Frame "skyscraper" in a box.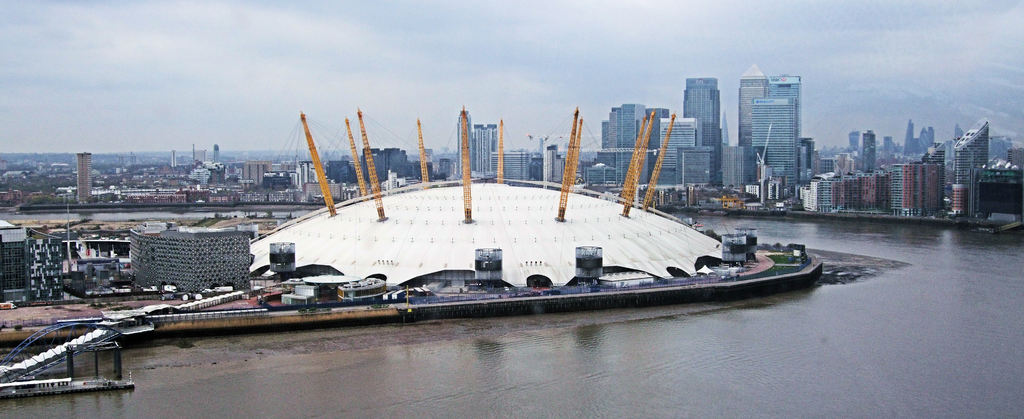
bbox=(955, 117, 989, 217).
